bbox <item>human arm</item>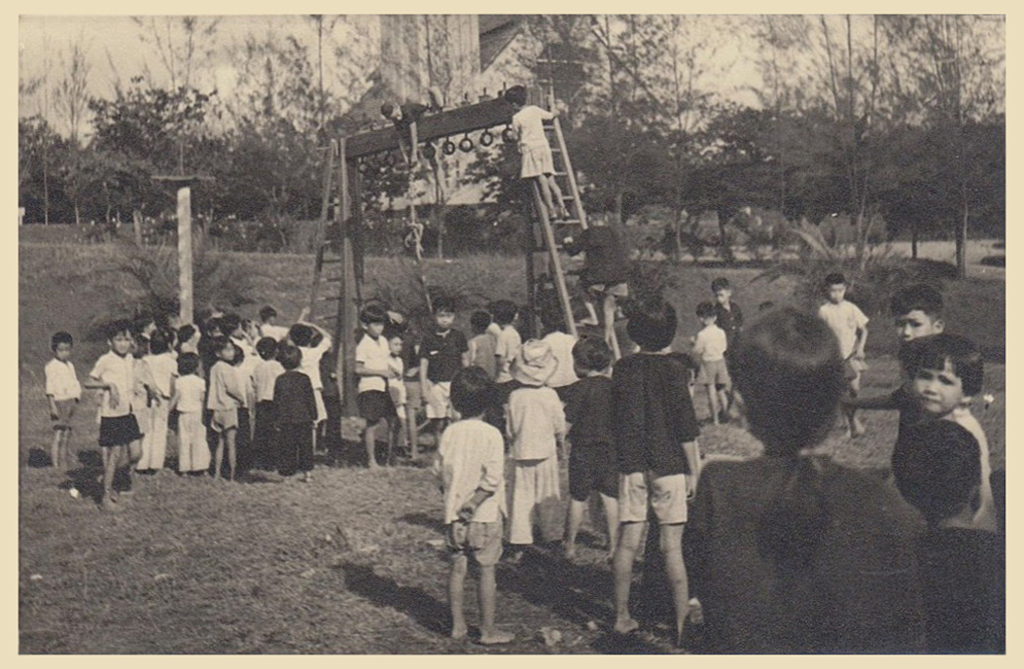
{"x1": 558, "y1": 231, "x2": 585, "y2": 256}
